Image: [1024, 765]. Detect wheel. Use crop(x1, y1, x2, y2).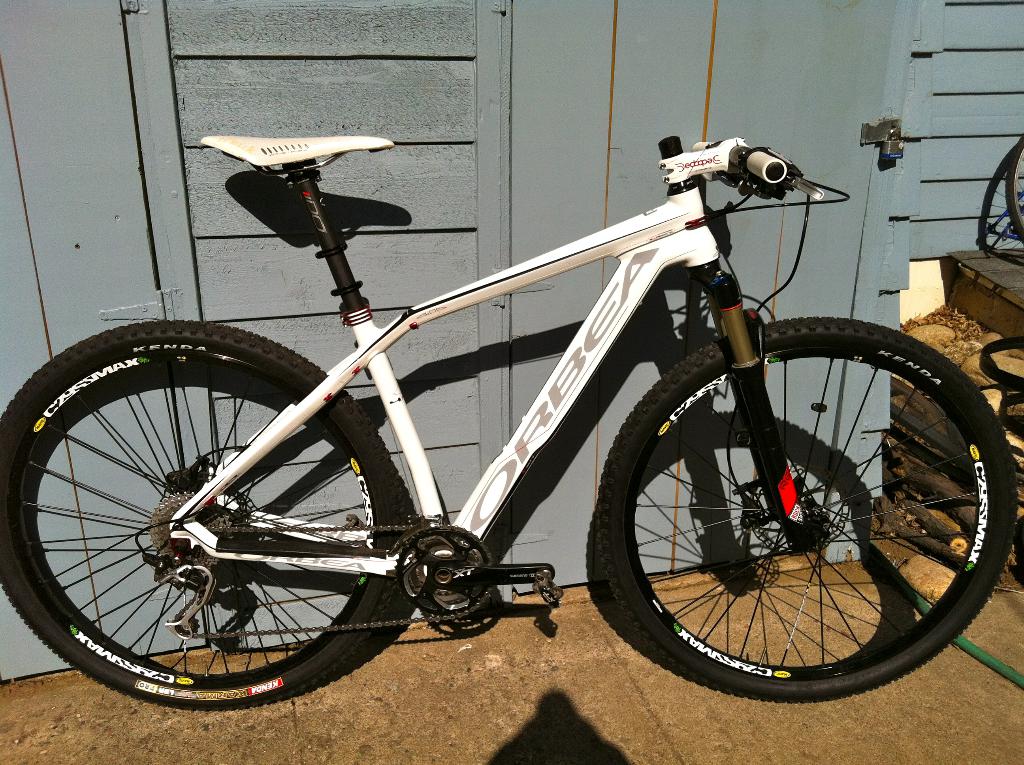
crop(593, 318, 1022, 698).
